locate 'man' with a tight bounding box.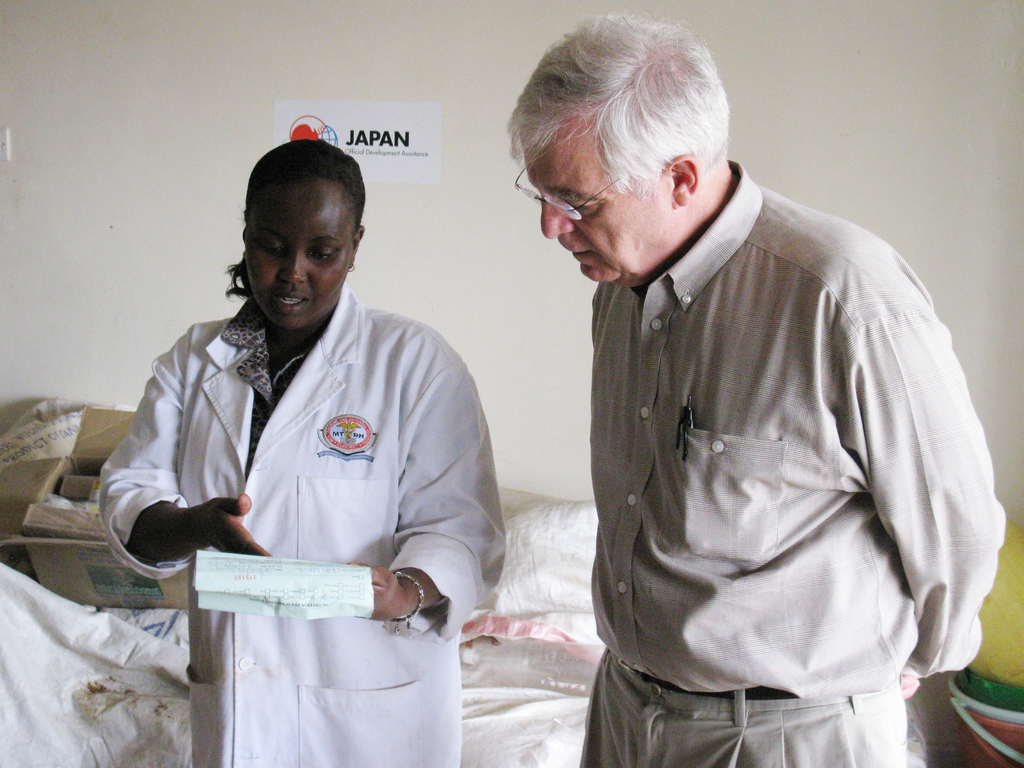
<bbox>501, 45, 995, 754</bbox>.
